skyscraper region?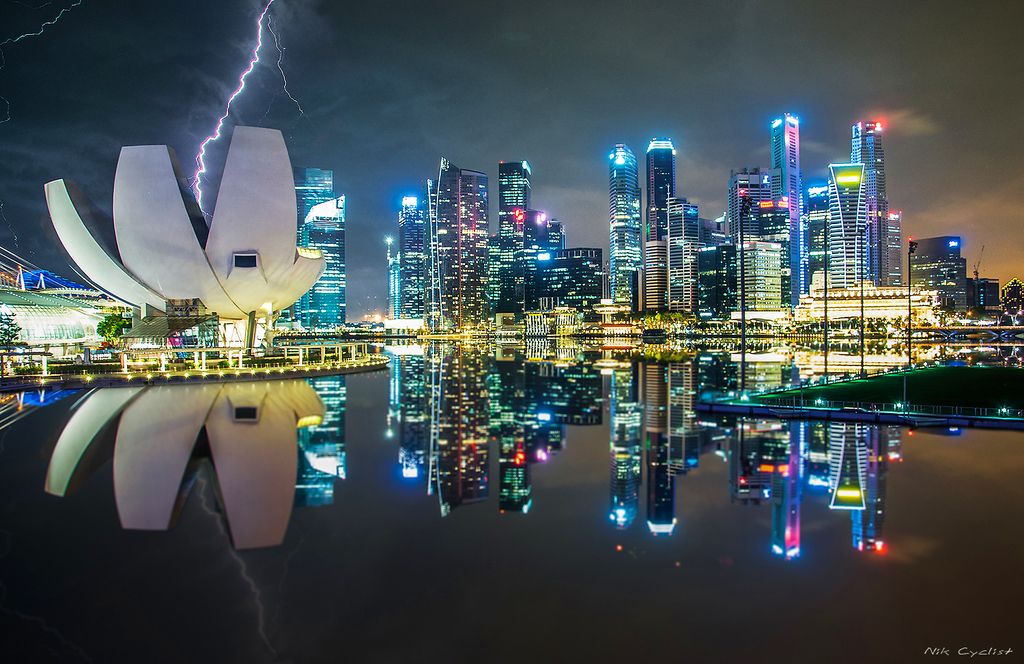
pyautogui.locateOnScreen(638, 139, 675, 312)
